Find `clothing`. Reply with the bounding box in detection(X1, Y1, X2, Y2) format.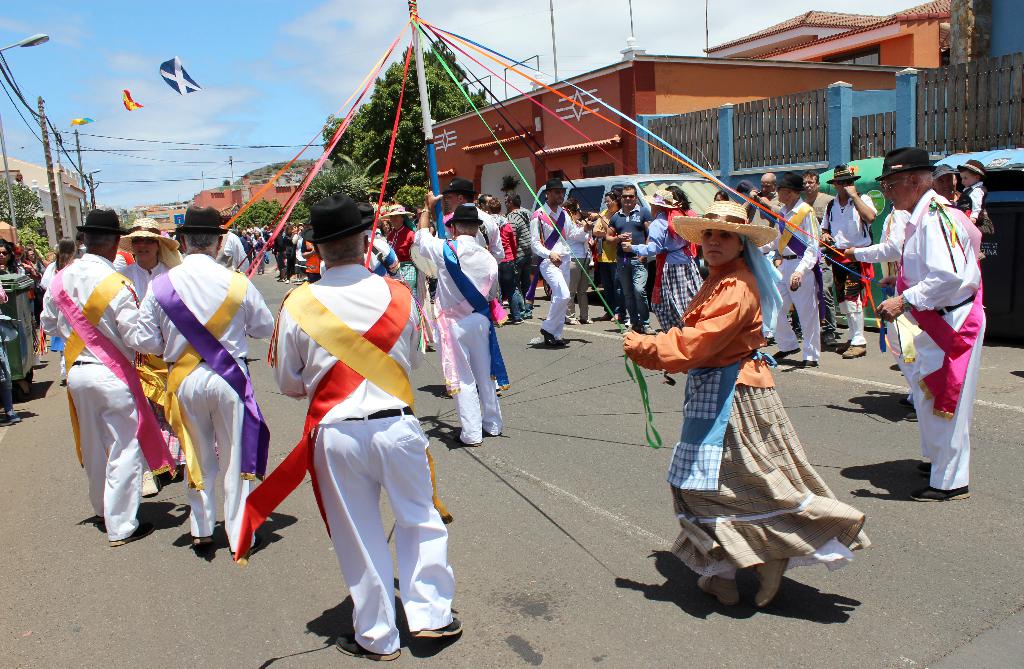
detection(570, 213, 591, 298).
